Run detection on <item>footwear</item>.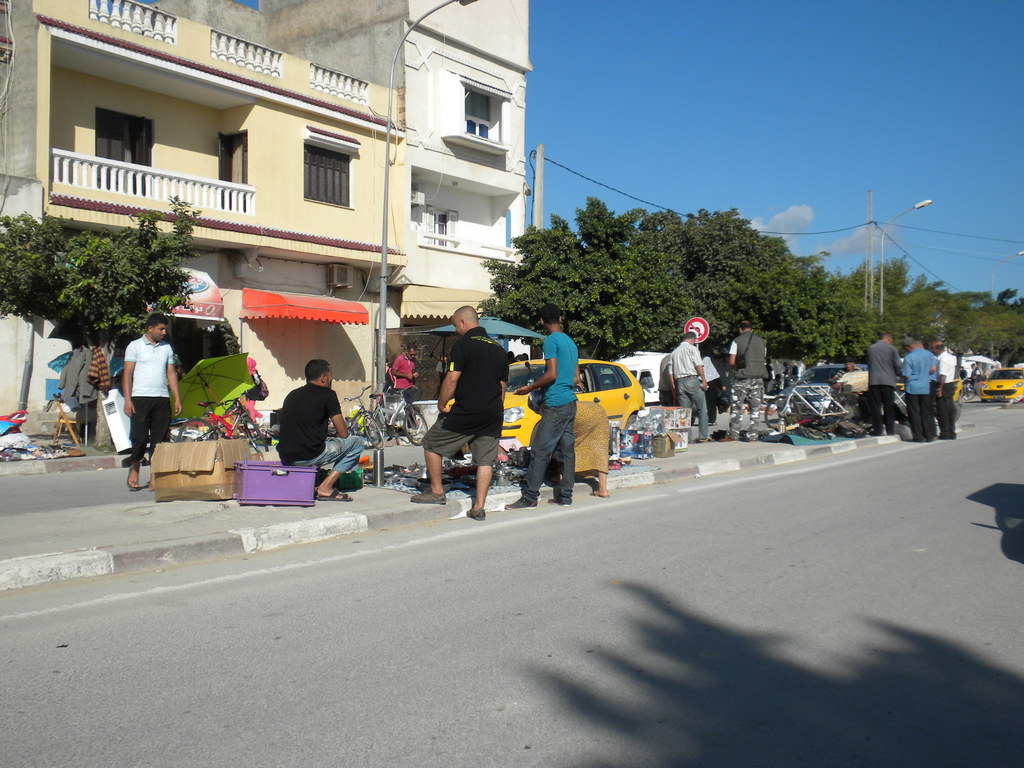
Result: BBox(150, 488, 154, 492).
